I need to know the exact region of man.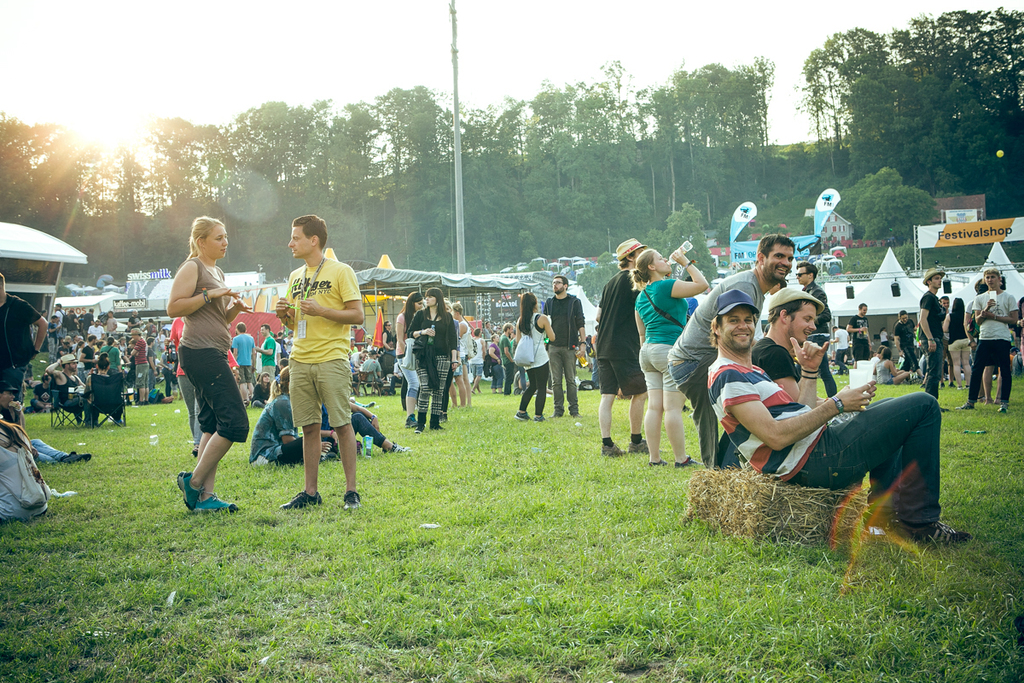
Region: bbox=[847, 299, 871, 366].
